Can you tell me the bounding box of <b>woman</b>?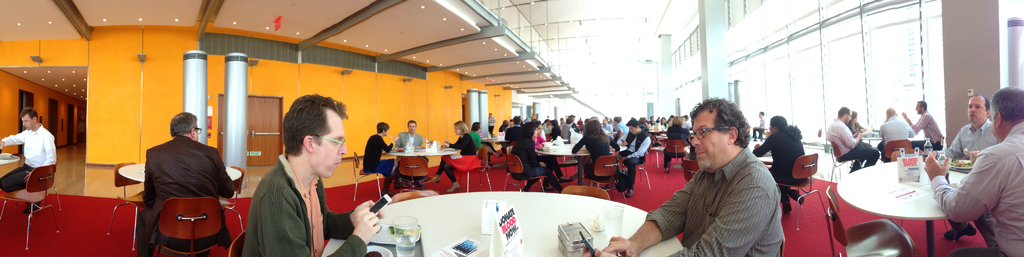
bbox=(753, 113, 811, 213).
